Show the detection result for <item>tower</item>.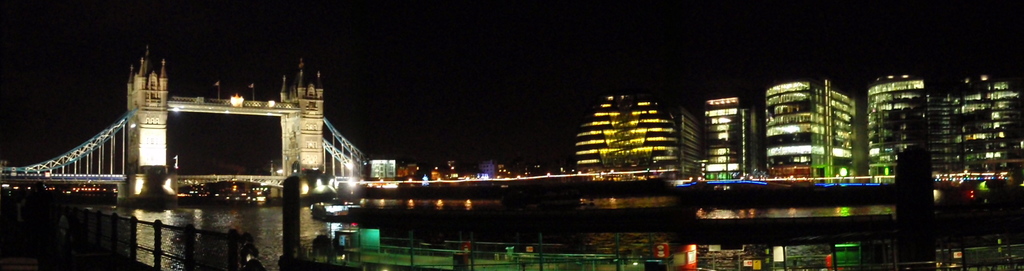
region(284, 58, 326, 180).
